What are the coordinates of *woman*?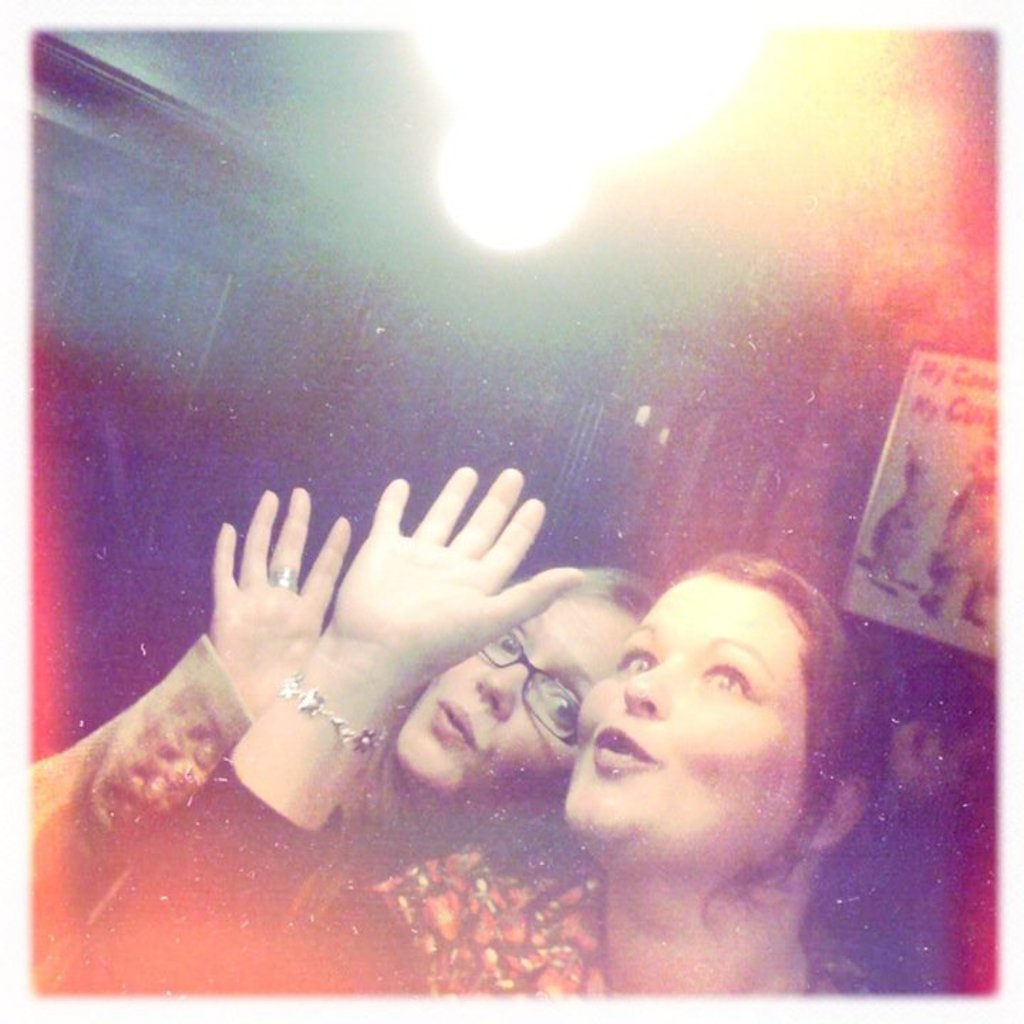
l=24, t=485, r=686, b=951.
